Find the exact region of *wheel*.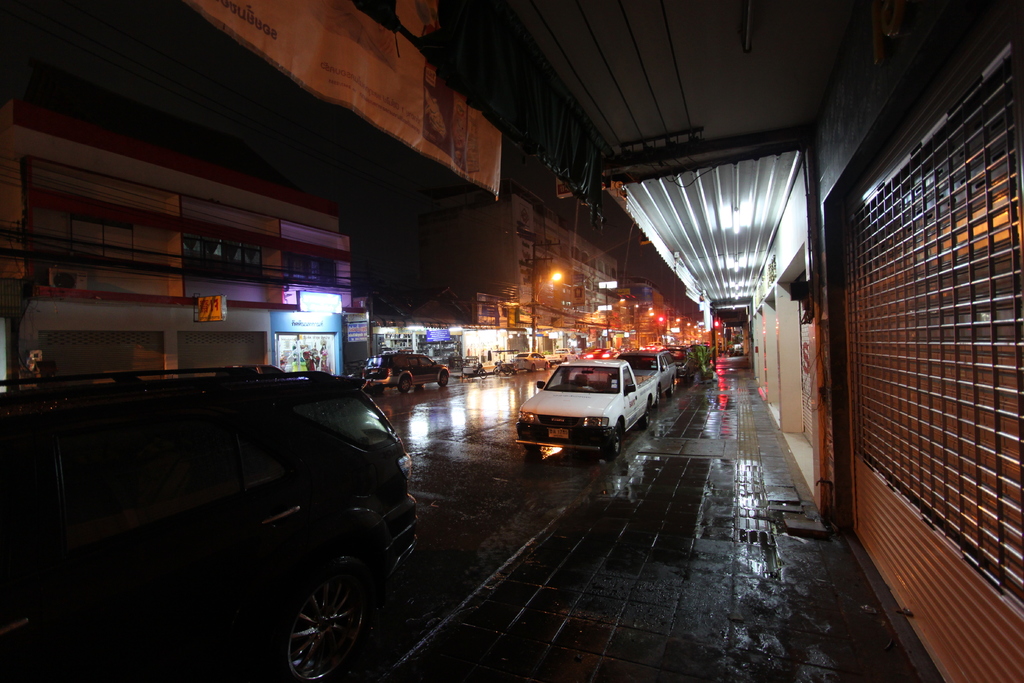
Exact region: x1=270 y1=561 x2=368 y2=673.
